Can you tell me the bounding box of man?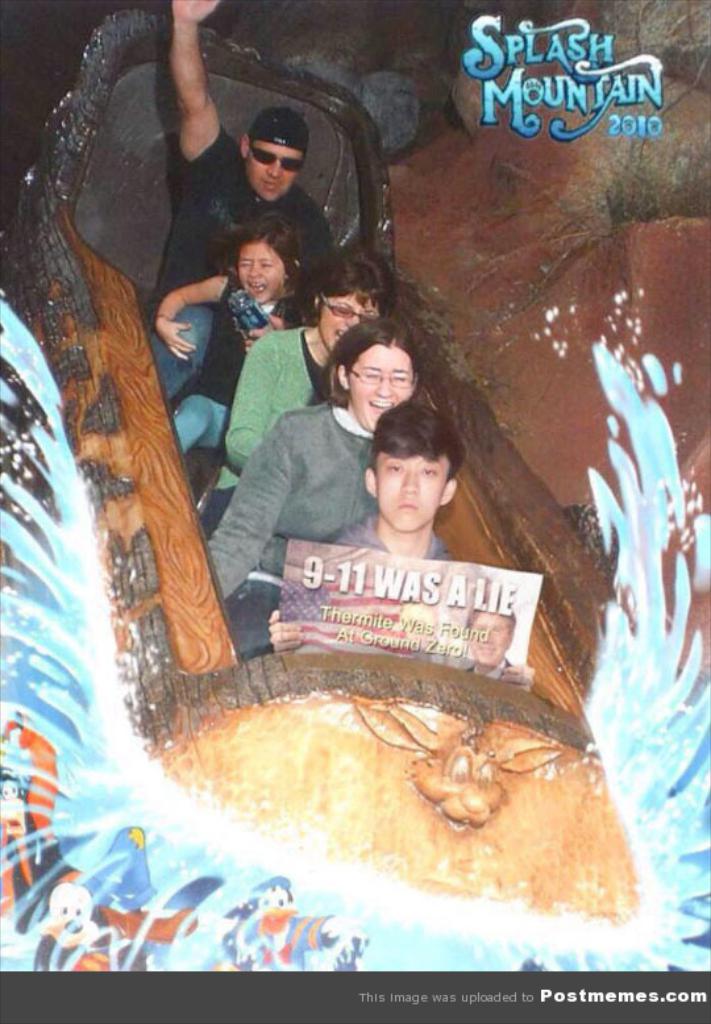
[144,0,321,380].
